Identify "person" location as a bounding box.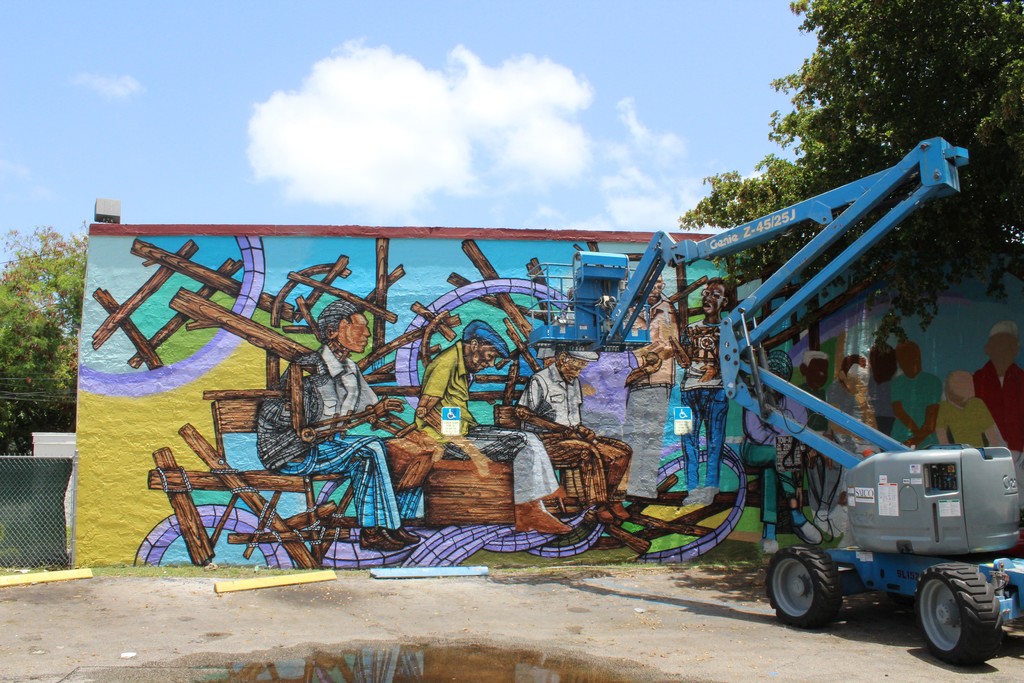
411, 321, 571, 531.
